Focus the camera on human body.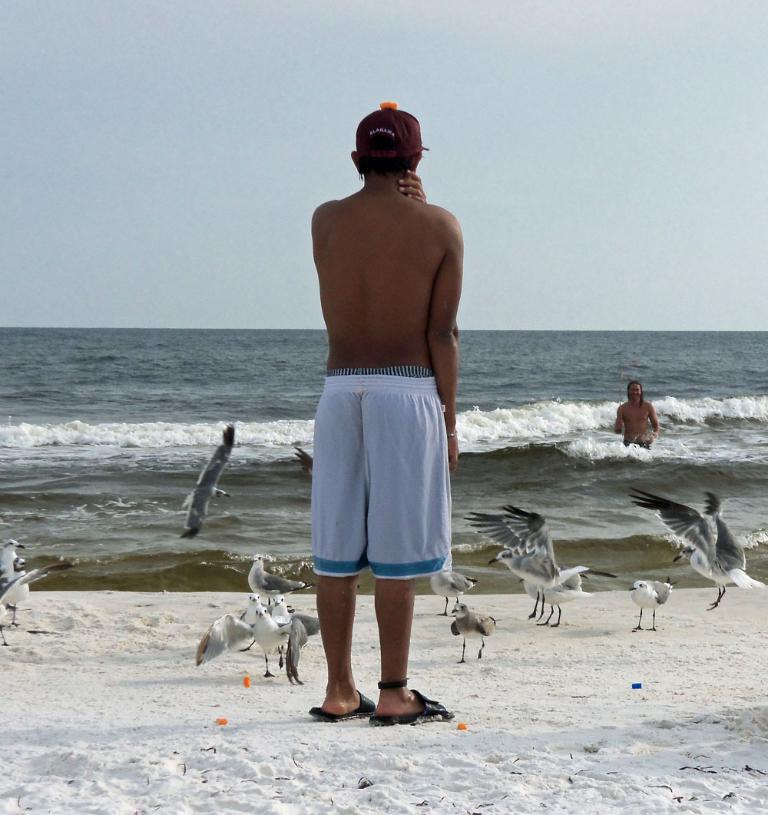
Focus region: locate(614, 376, 663, 452).
